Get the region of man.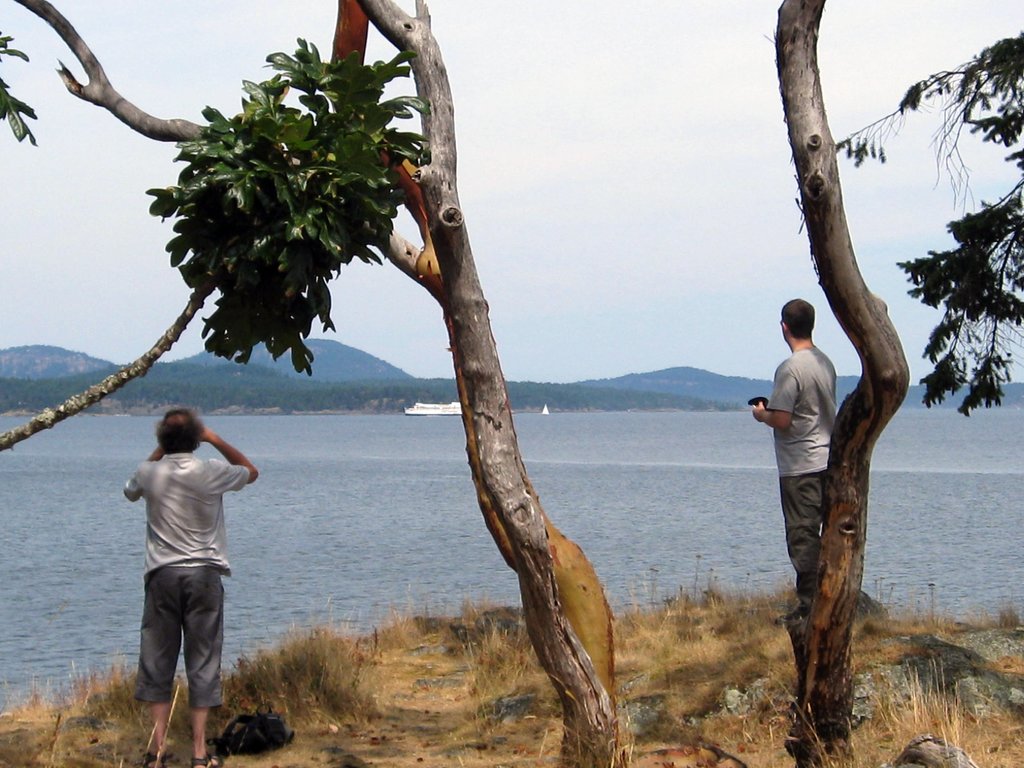
crop(744, 300, 841, 640).
